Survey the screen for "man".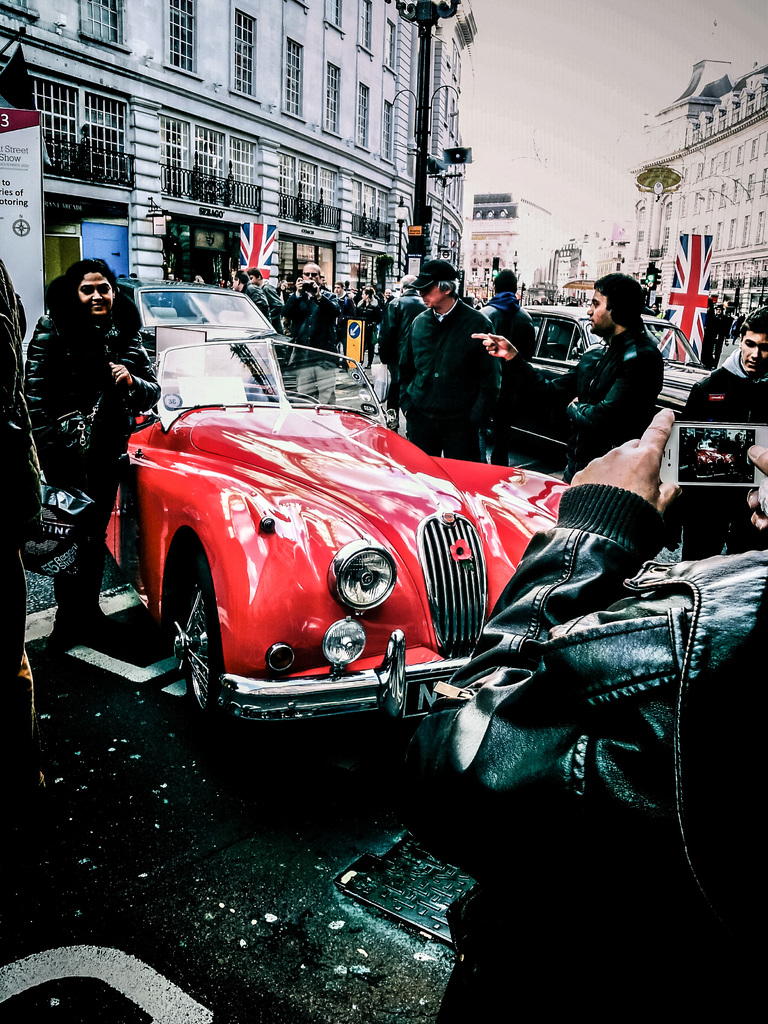
Survey found: 284:265:335:409.
